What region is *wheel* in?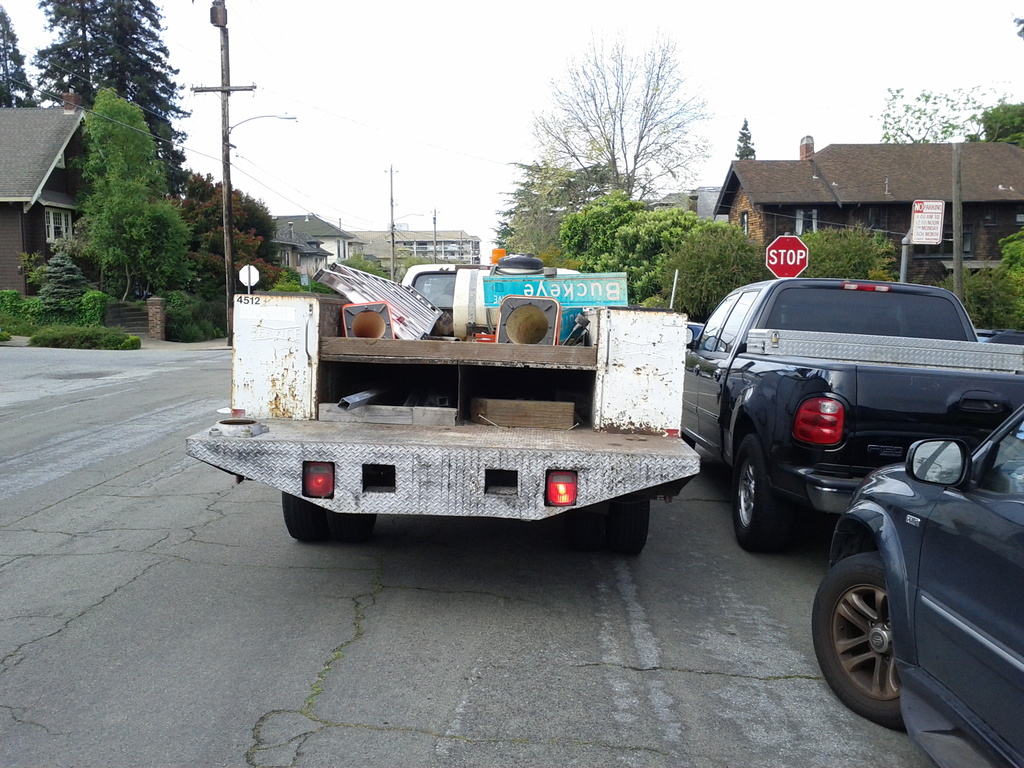
{"x1": 812, "y1": 556, "x2": 908, "y2": 722}.
